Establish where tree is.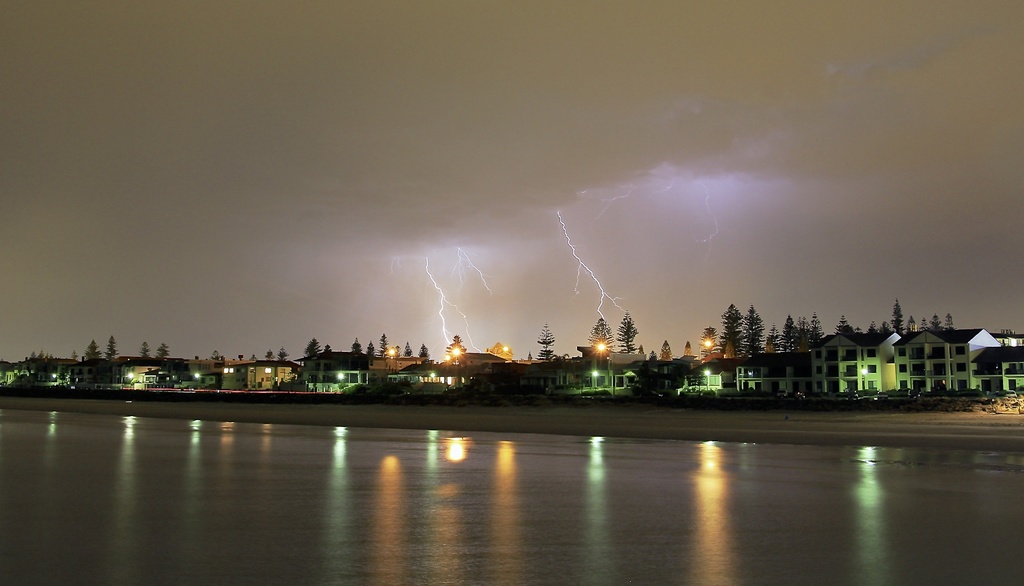
Established at 400:341:414:359.
